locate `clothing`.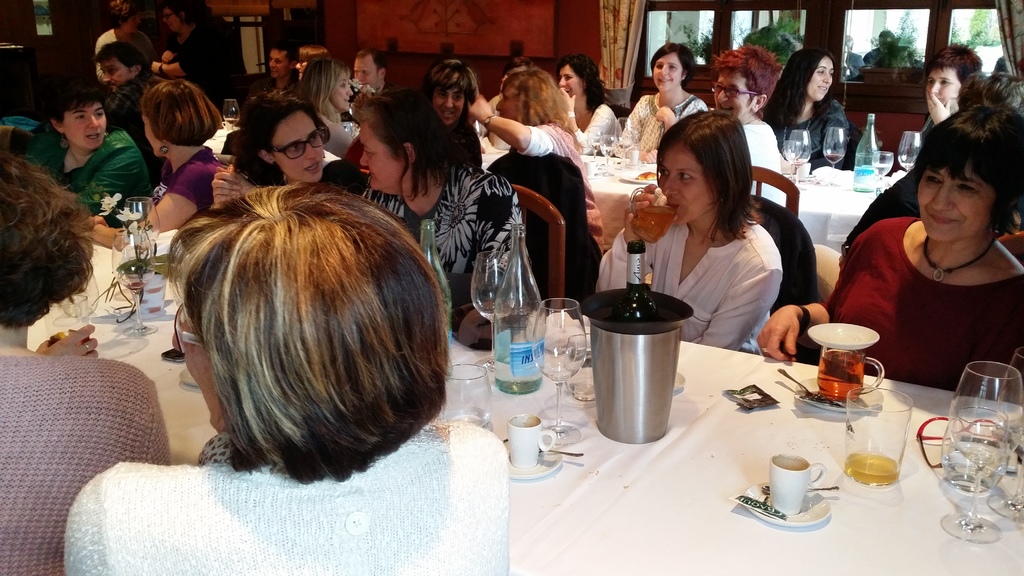
Bounding box: Rect(836, 162, 920, 241).
